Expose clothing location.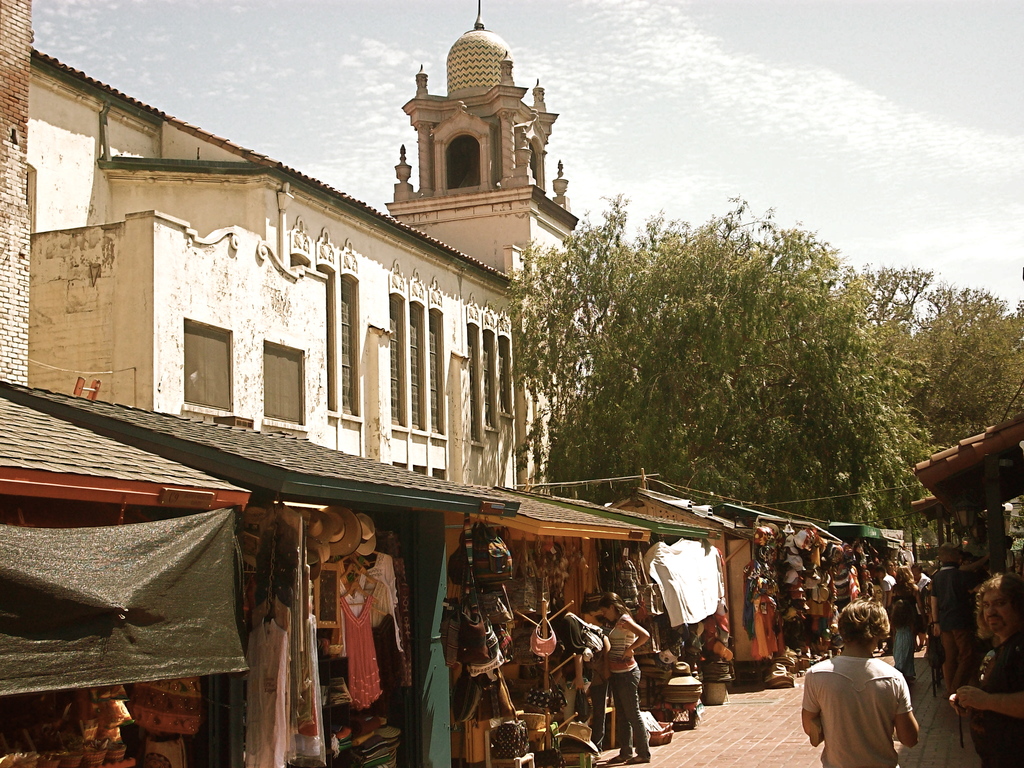
Exposed at <region>606, 620, 644, 760</region>.
